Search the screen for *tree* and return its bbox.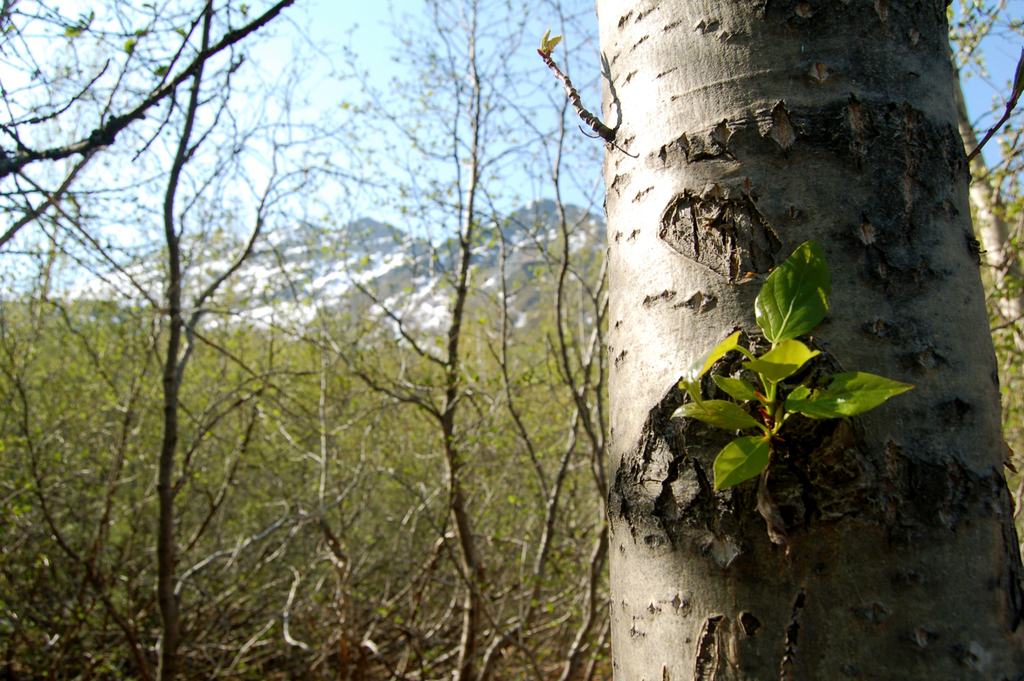
Found: [left=537, top=0, right=1023, bottom=680].
